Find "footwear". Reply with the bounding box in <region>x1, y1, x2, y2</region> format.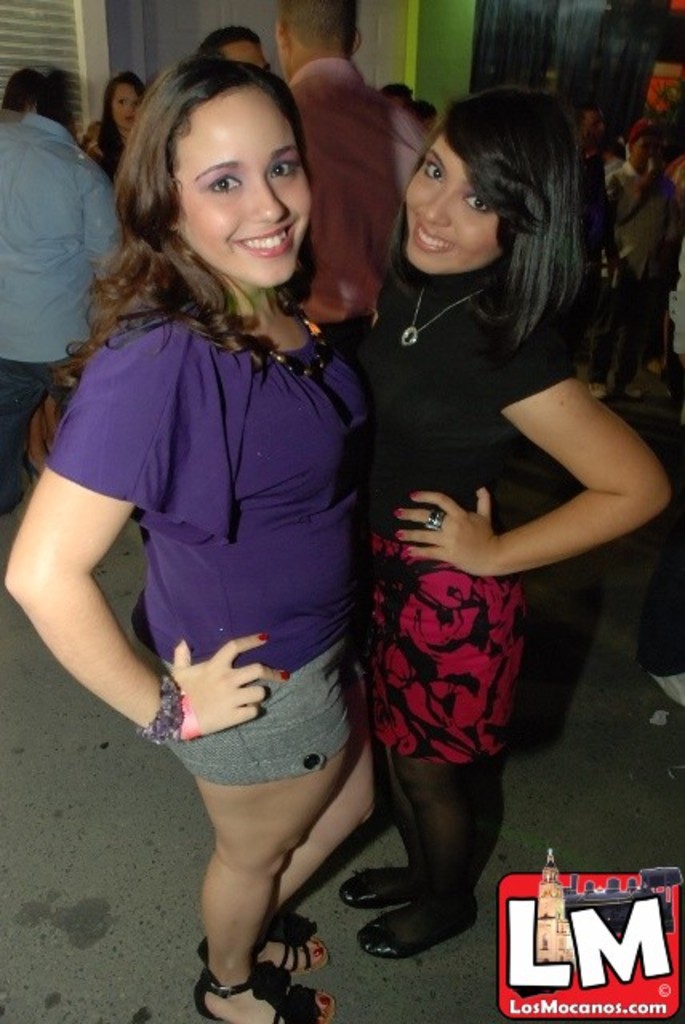
<region>230, 912, 299, 973</region>.
